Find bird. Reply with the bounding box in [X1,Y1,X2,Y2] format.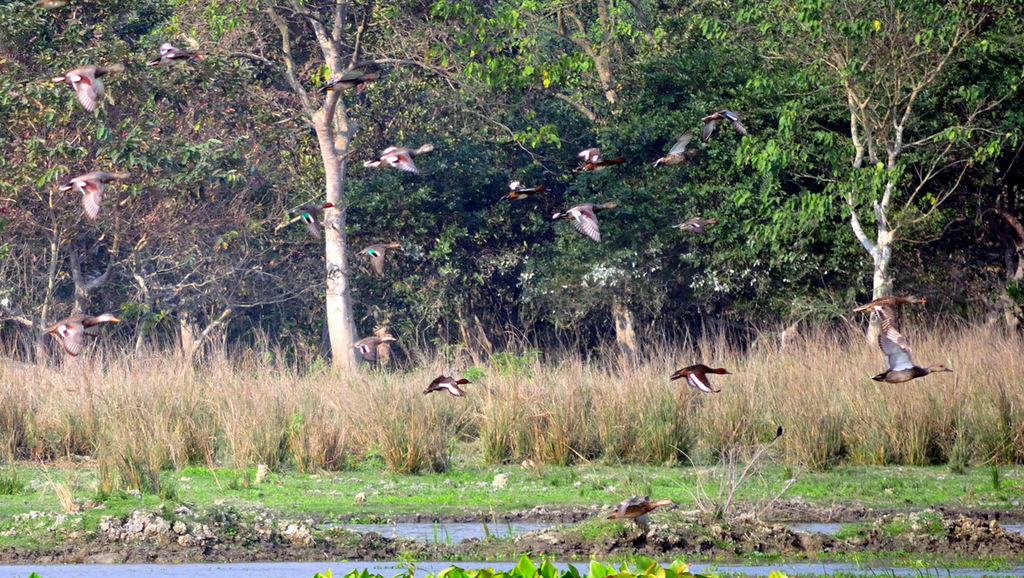
[658,125,697,167].
